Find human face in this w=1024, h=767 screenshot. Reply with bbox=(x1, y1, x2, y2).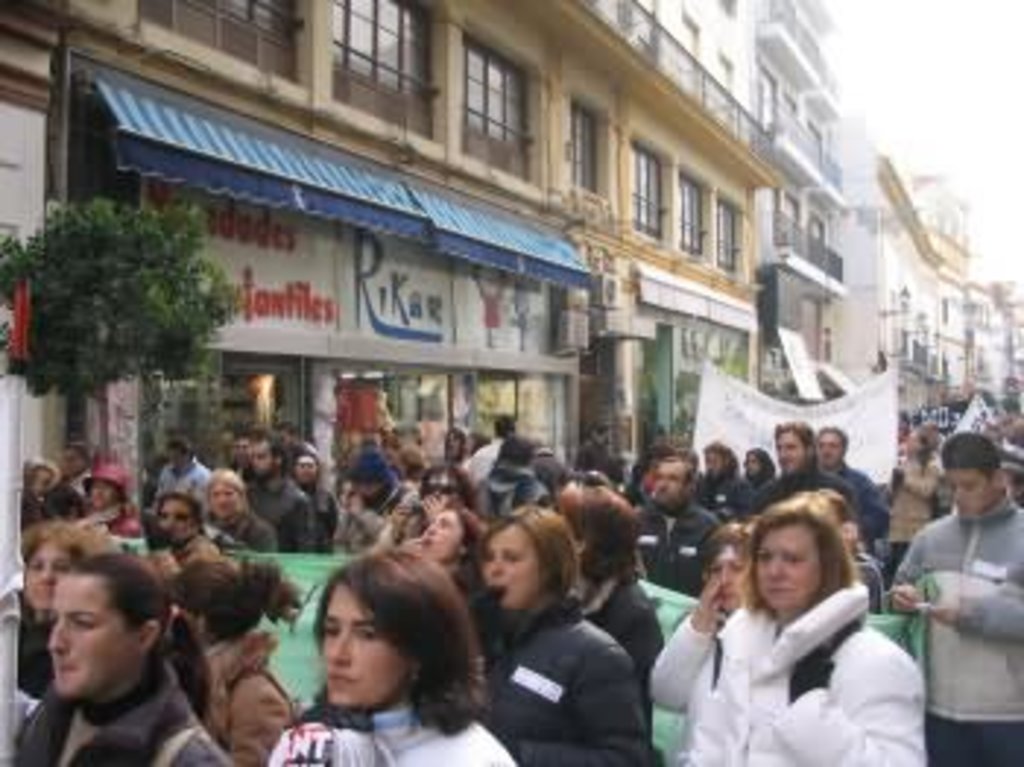
bbox=(44, 574, 138, 688).
